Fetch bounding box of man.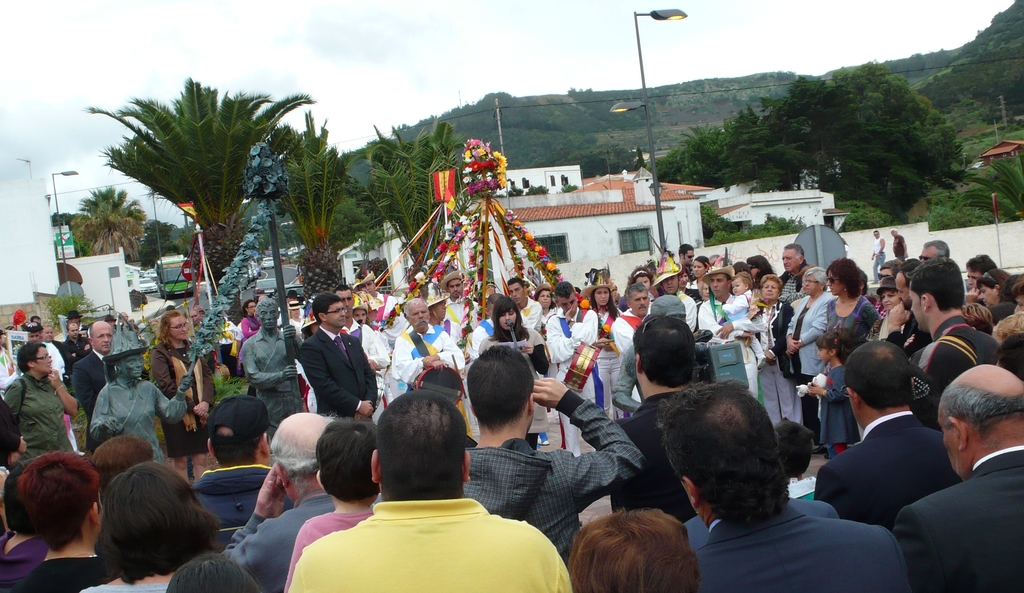
Bbox: 243,298,301,408.
